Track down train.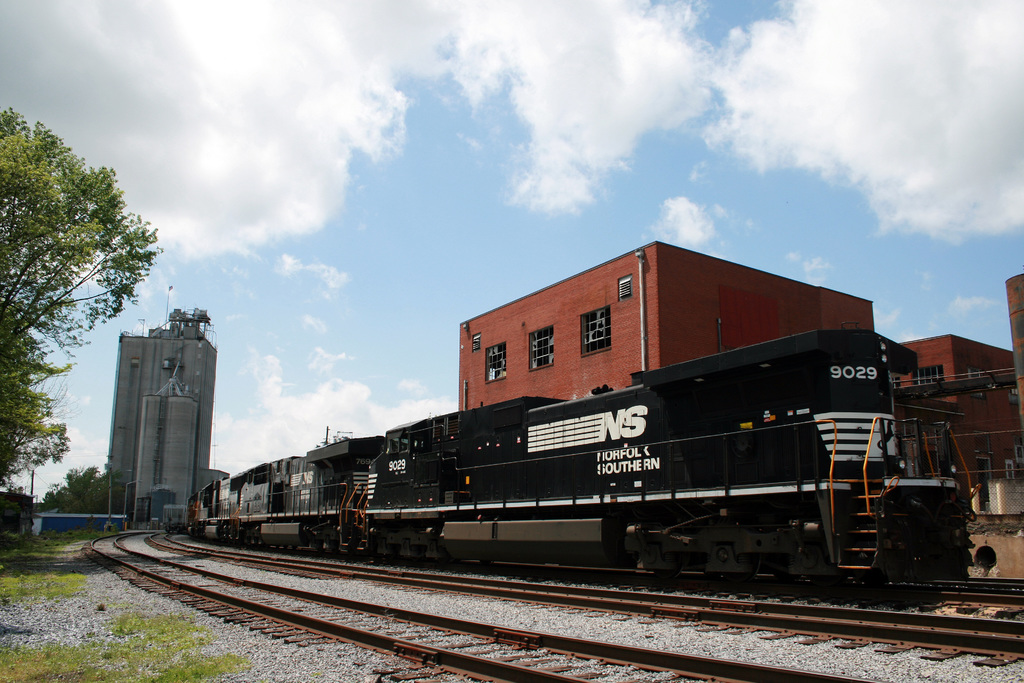
Tracked to pyautogui.locateOnScreen(181, 327, 1023, 598).
